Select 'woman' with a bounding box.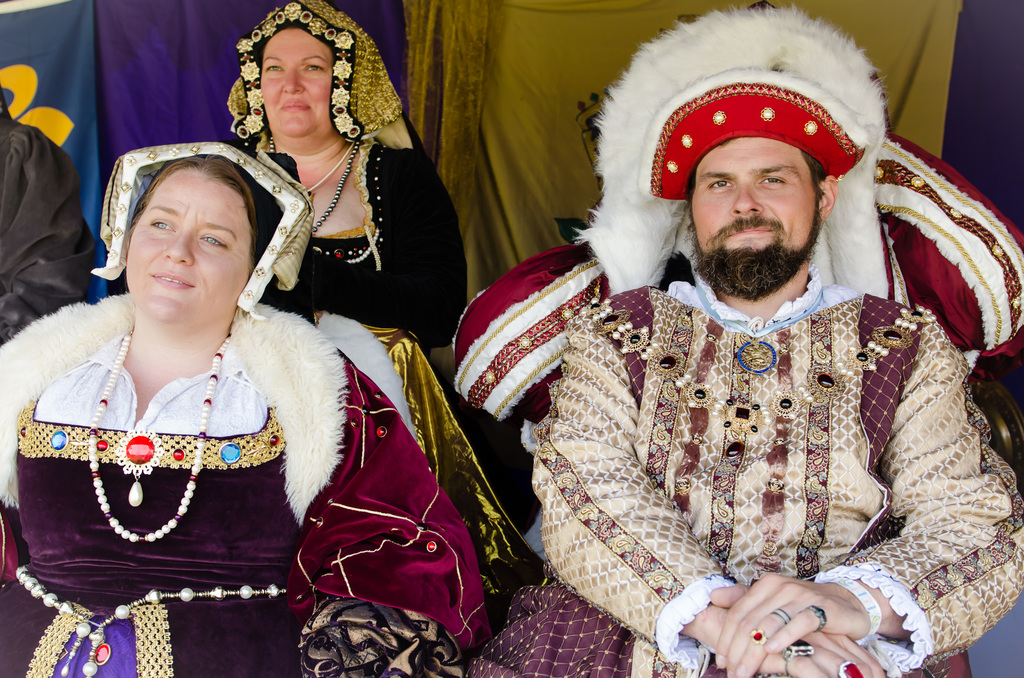
bbox(221, 0, 541, 600).
